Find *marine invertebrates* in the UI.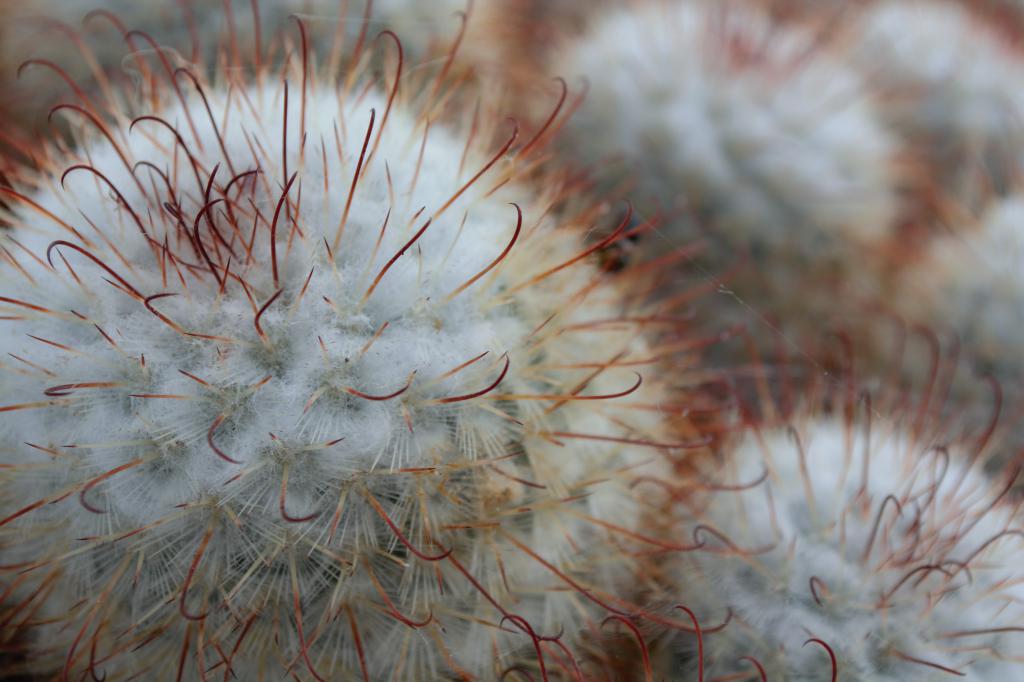
UI element at l=12, t=36, r=948, b=667.
